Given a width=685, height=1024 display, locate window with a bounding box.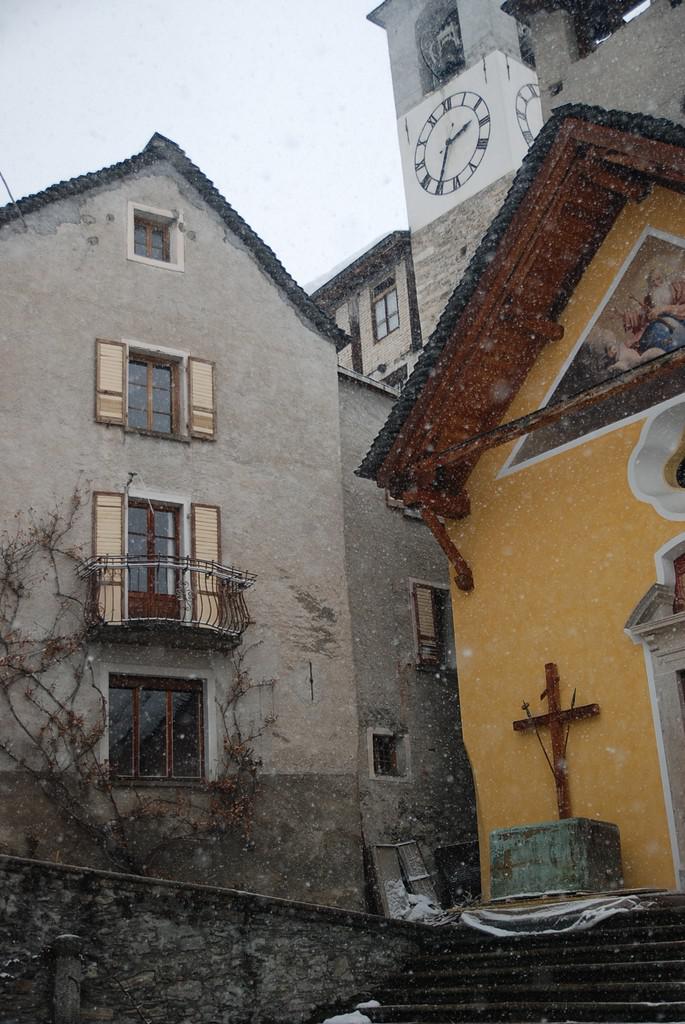
Located: {"left": 120, "top": 490, "right": 182, "bottom": 625}.
